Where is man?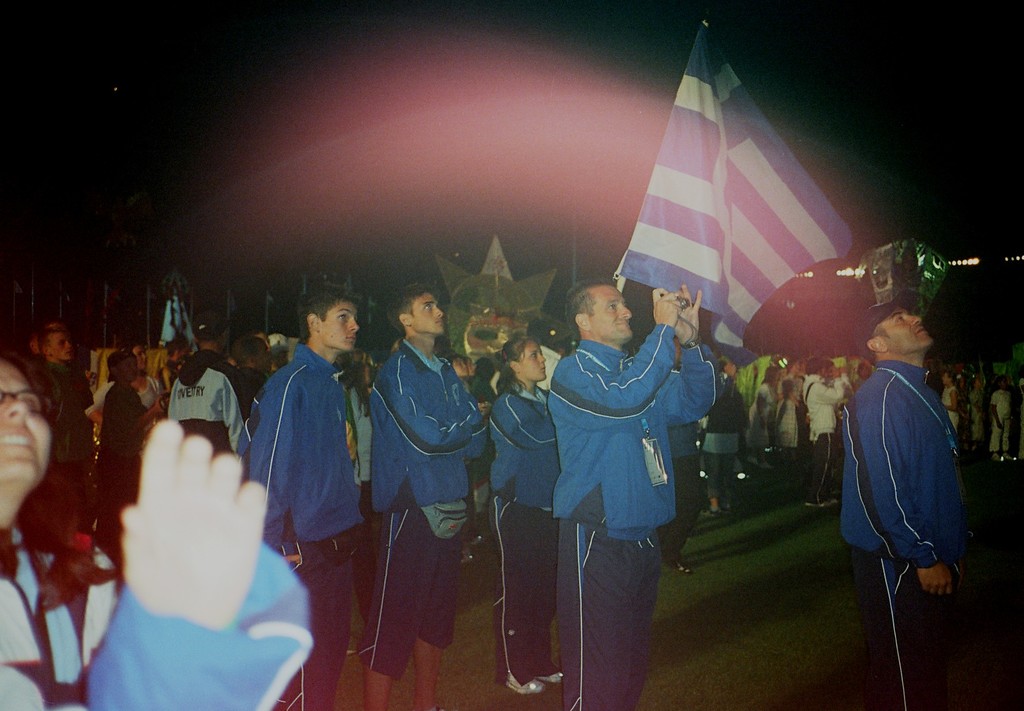
{"x1": 38, "y1": 328, "x2": 101, "y2": 477}.
